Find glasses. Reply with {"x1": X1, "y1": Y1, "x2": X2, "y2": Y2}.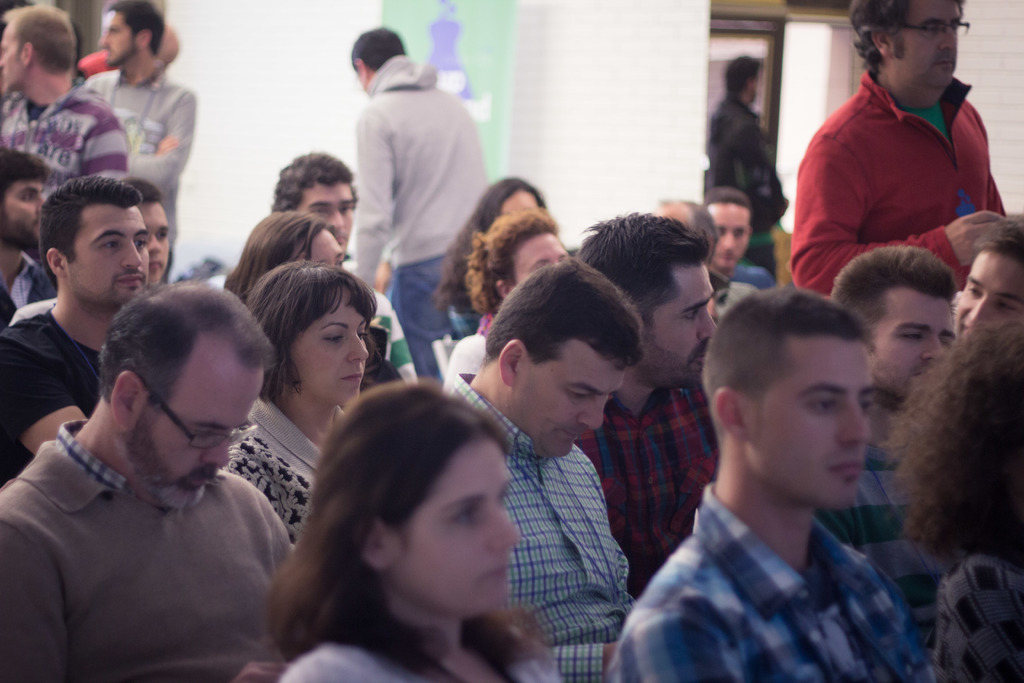
{"x1": 884, "y1": 20, "x2": 968, "y2": 44}.
